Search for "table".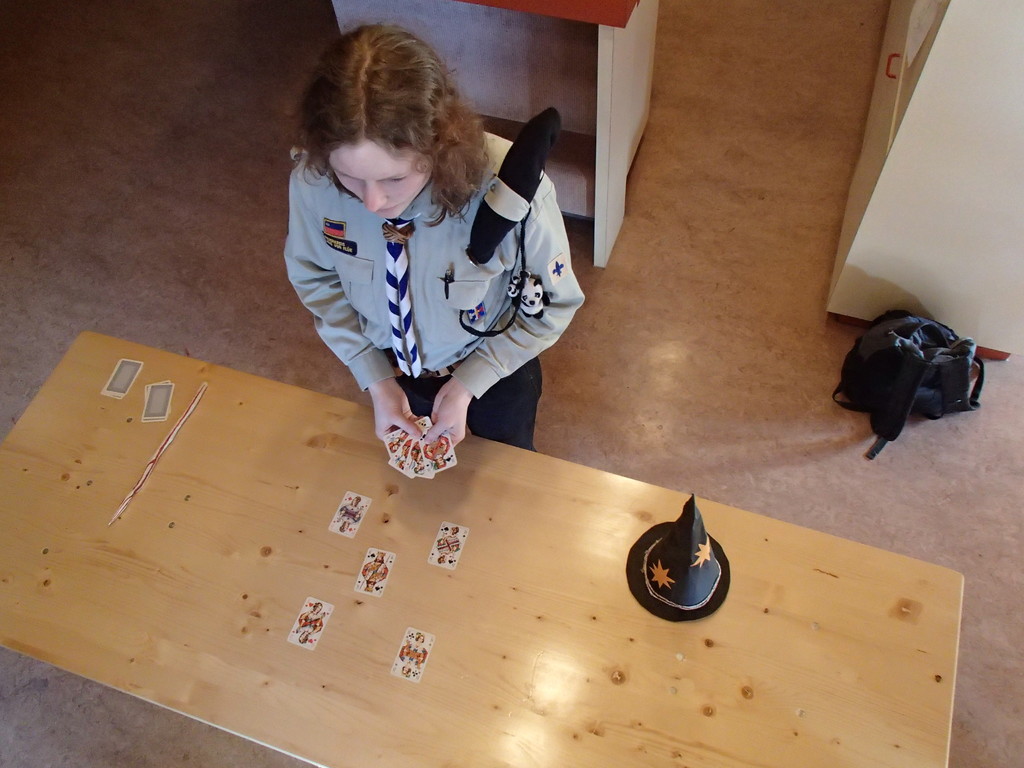
Found at locate(0, 257, 909, 766).
